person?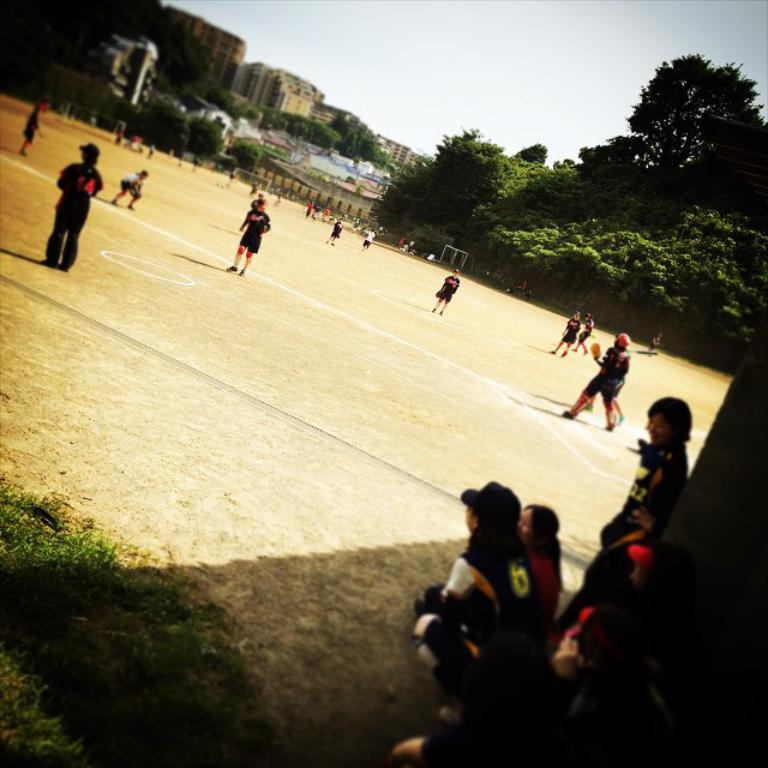
314 205 320 220
